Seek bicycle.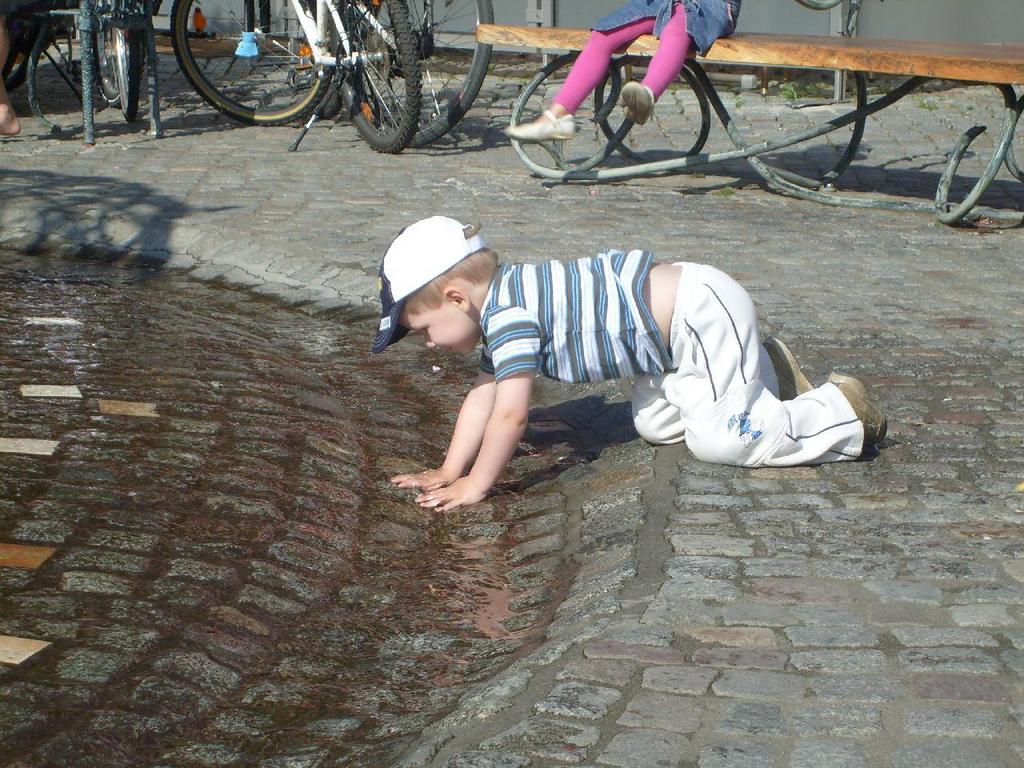
select_region(0, 0, 69, 93).
